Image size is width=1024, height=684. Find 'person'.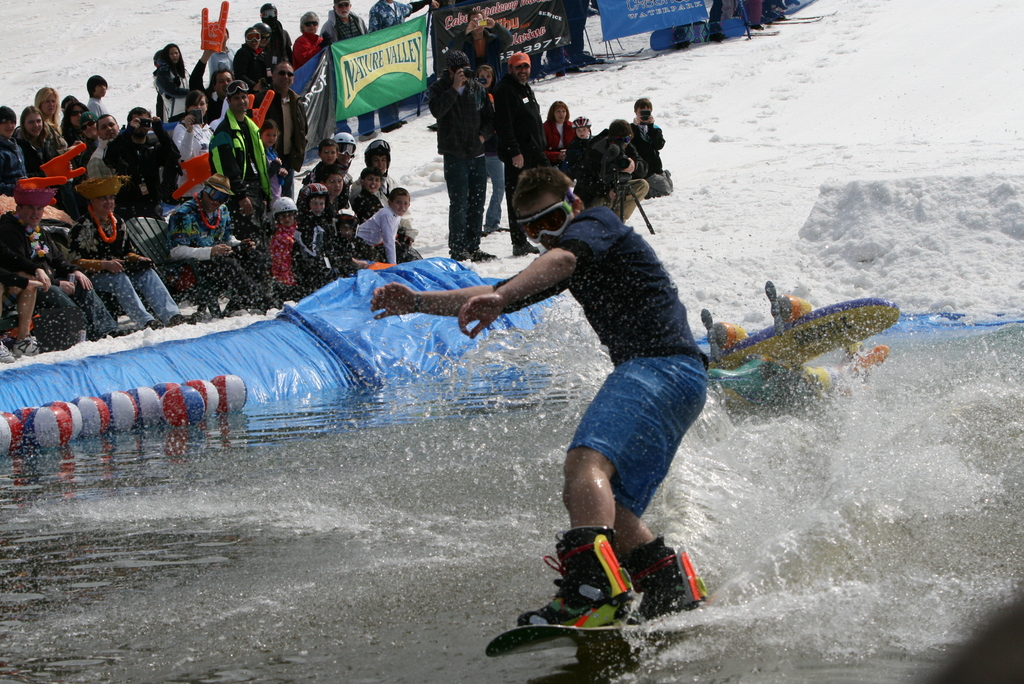
<box>708,348,850,424</box>.
